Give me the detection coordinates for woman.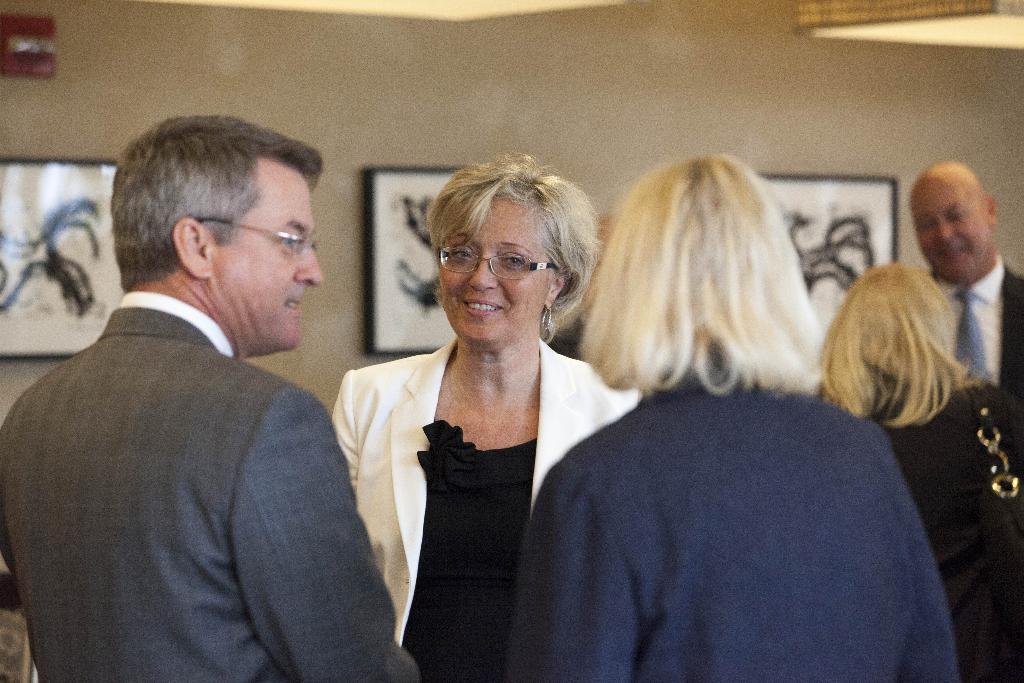
<bbox>508, 154, 957, 682</bbox>.
